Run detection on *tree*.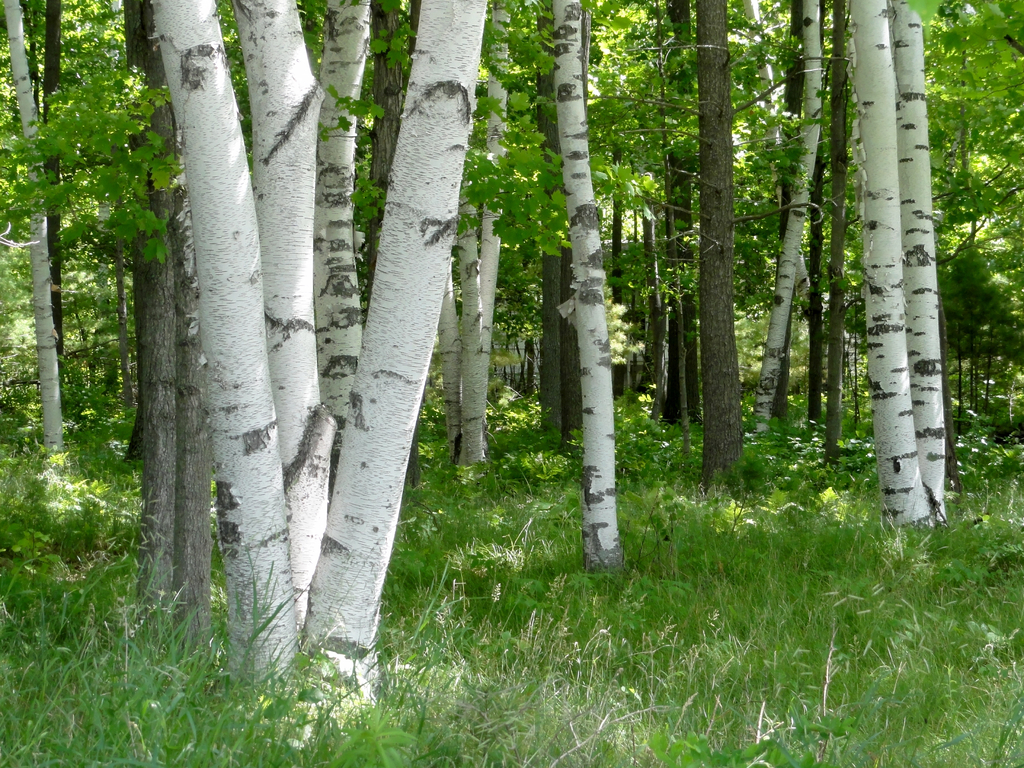
Result: 296/0/488/676.
